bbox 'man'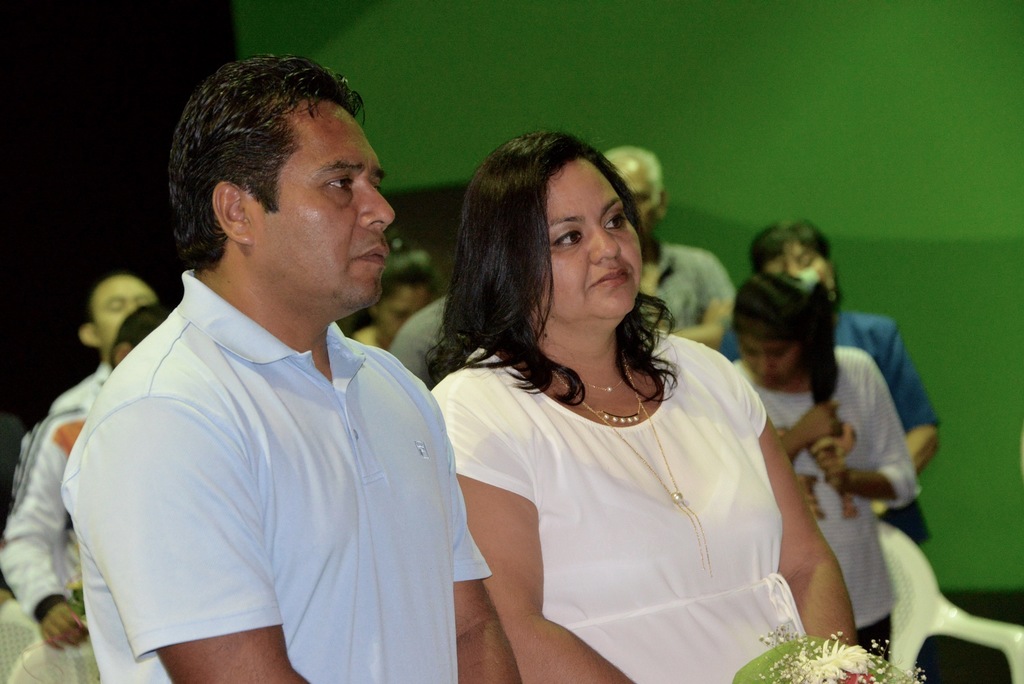
bbox=(0, 270, 162, 653)
